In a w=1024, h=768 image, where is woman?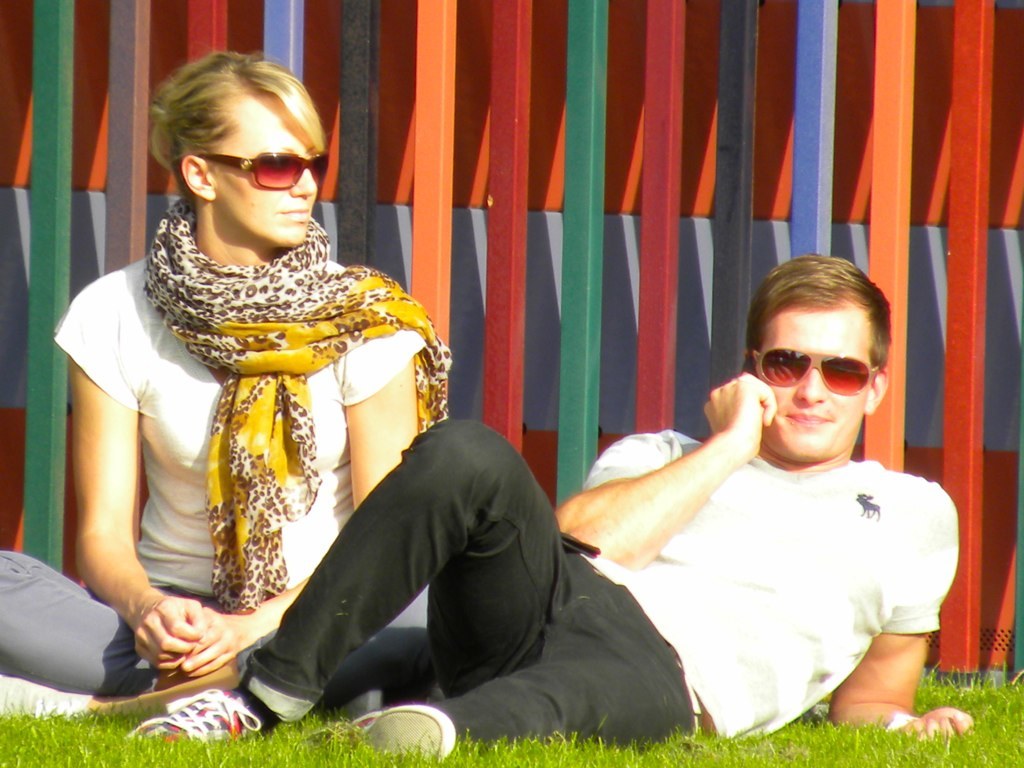
bbox=[0, 53, 431, 722].
